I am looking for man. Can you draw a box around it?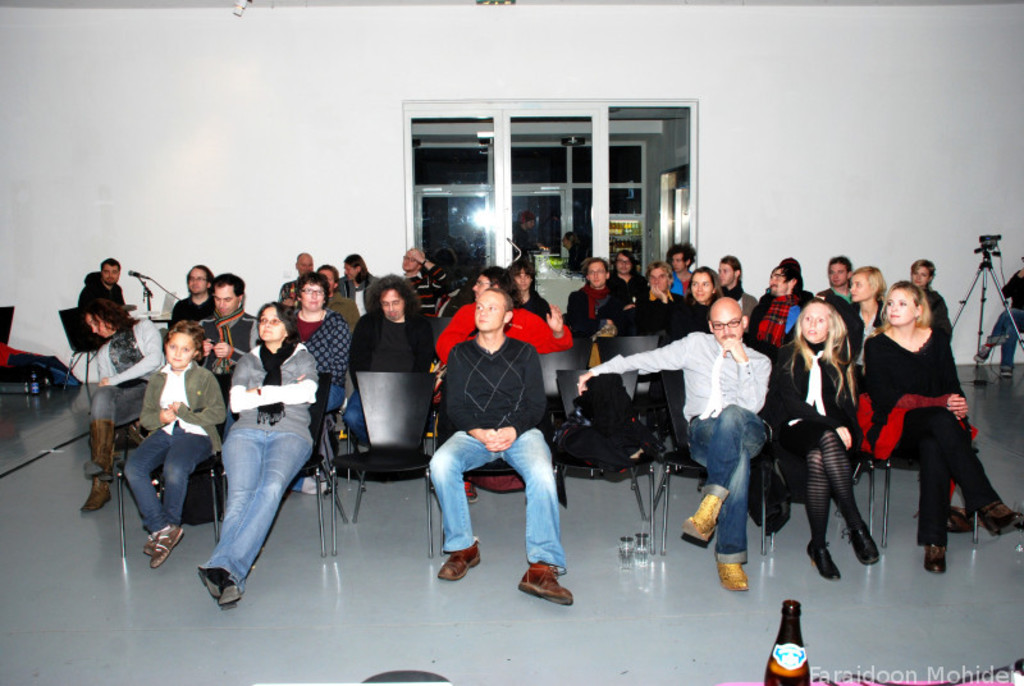
Sure, the bounding box is {"left": 641, "top": 261, "right": 682, "bottom": 302}.
